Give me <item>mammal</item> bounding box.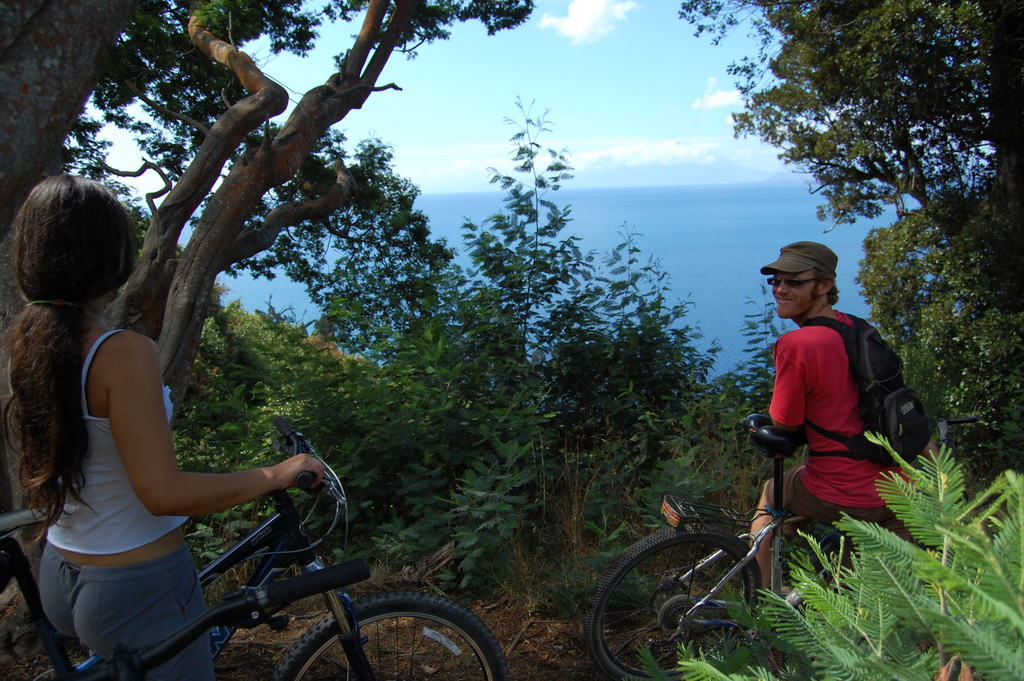
rect(0, 172, 330, 680).
